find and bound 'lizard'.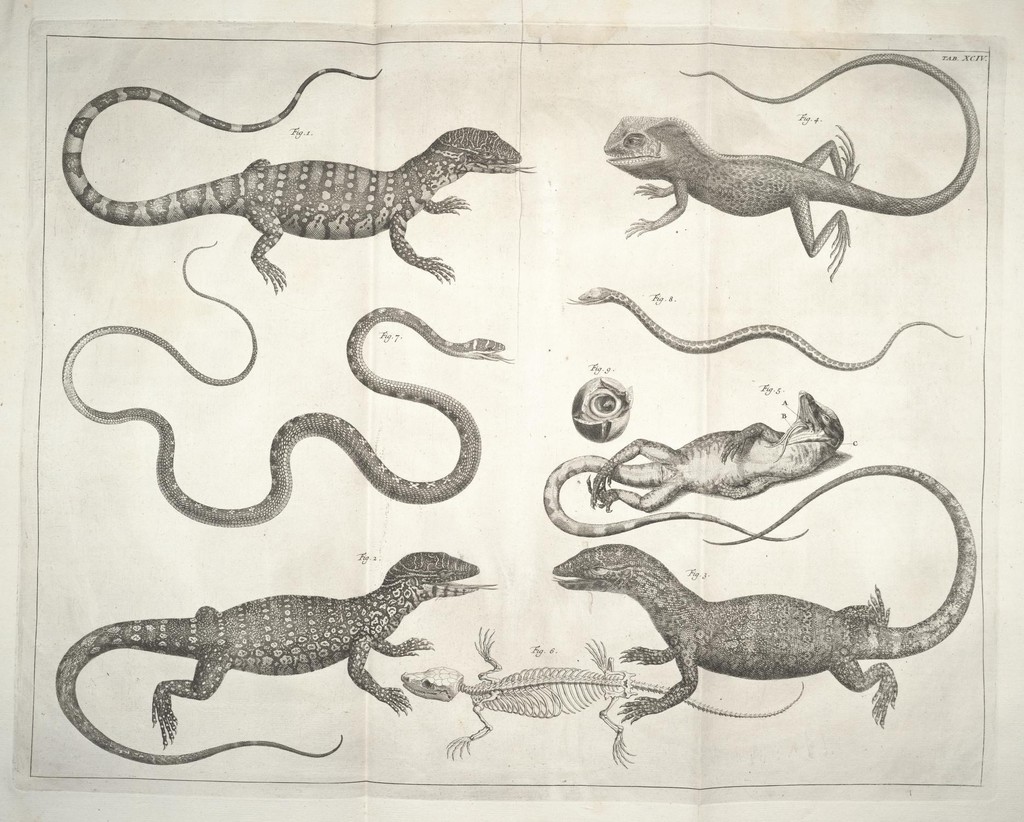
Bound: 55/536/494/722.
